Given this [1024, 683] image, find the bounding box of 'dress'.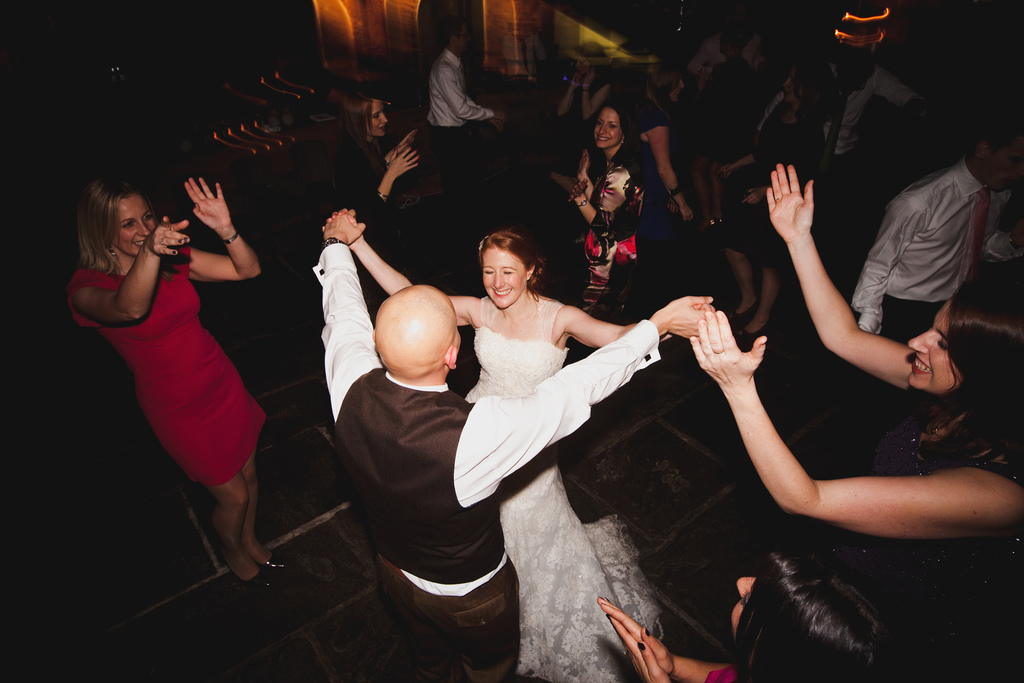
<bbox>61, 236, 269, 486</bbox>.
